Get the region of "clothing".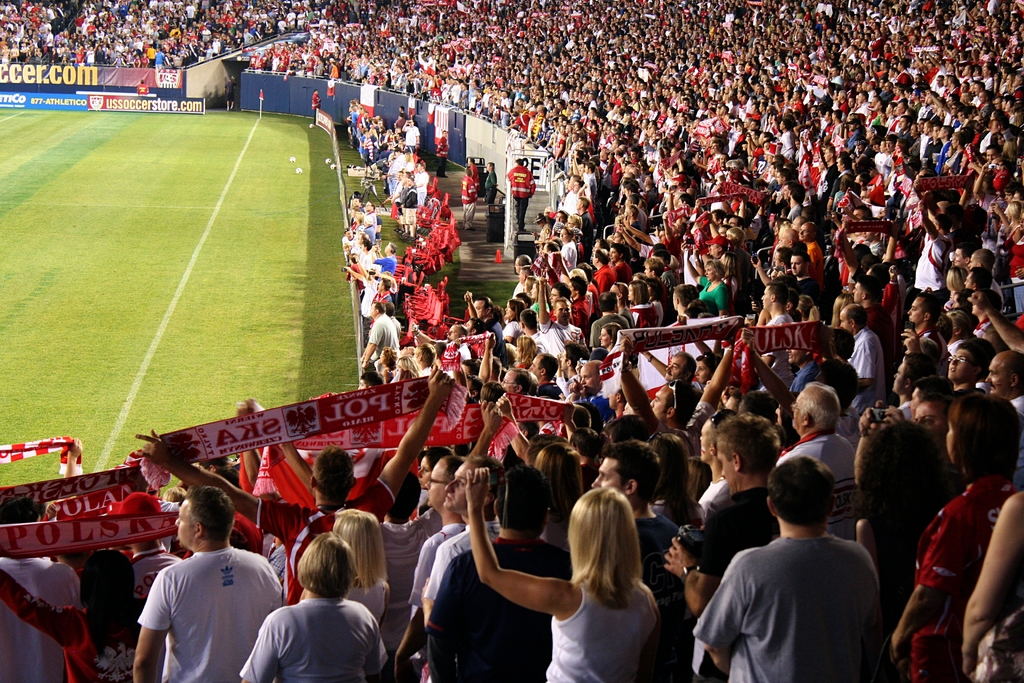
detection(125, 542, 268, 669).
